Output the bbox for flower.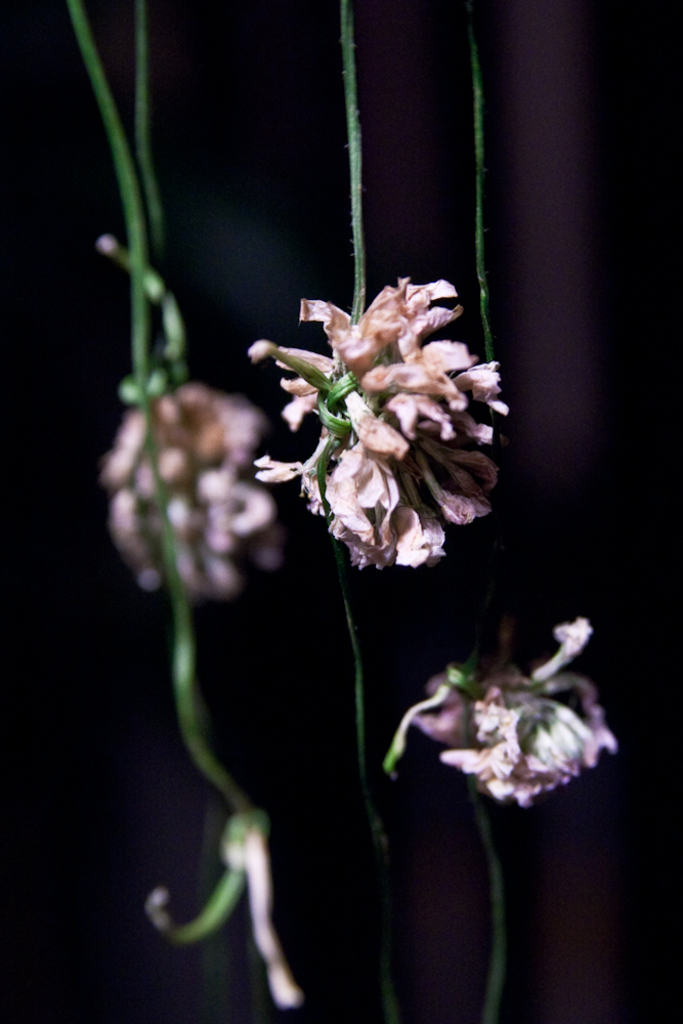
(242,269,503,560).
